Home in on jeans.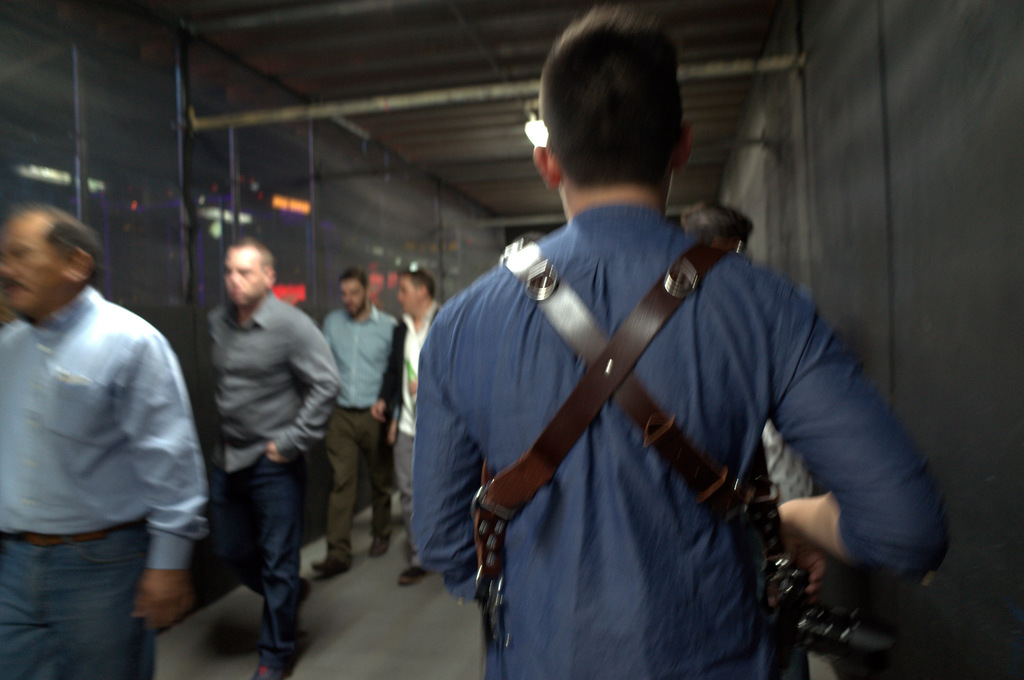
Homed in at box=[4, 532, 150, 679].
